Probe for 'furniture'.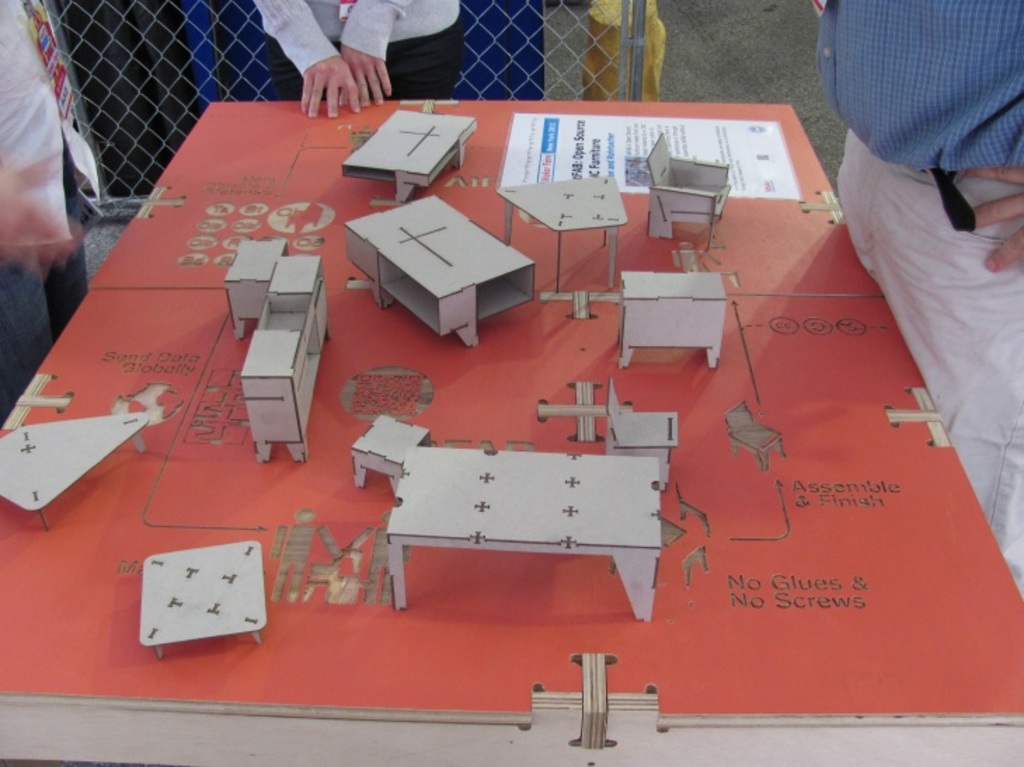
Probe result: left=341, top=108, right=477, bottom=201.
